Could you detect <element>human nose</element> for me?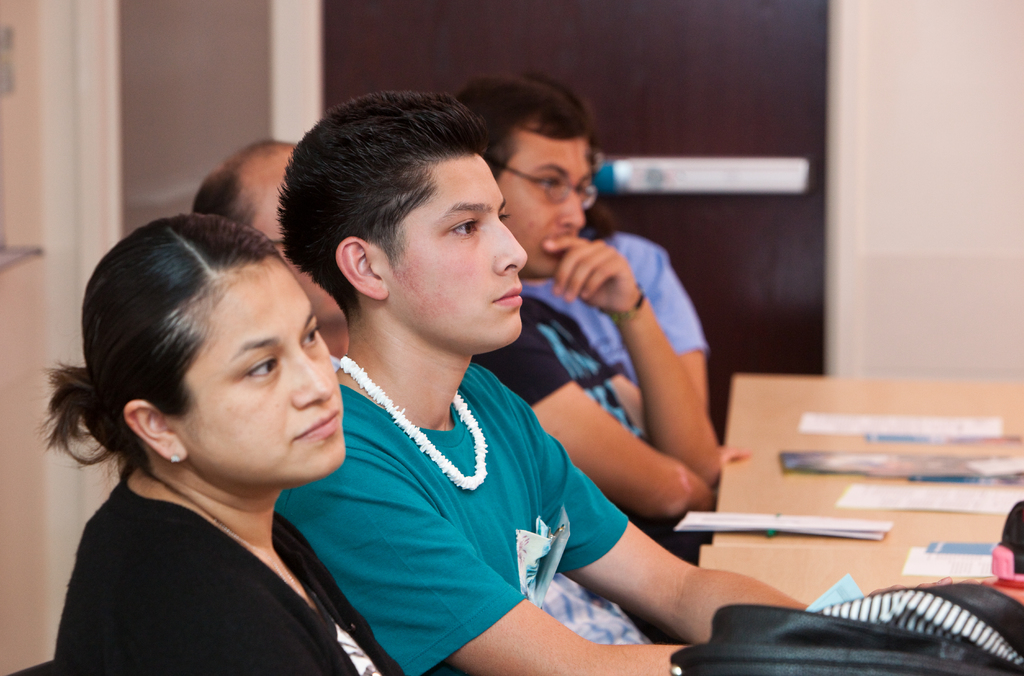
Detection result: <box>294,350,332,405</box>.
